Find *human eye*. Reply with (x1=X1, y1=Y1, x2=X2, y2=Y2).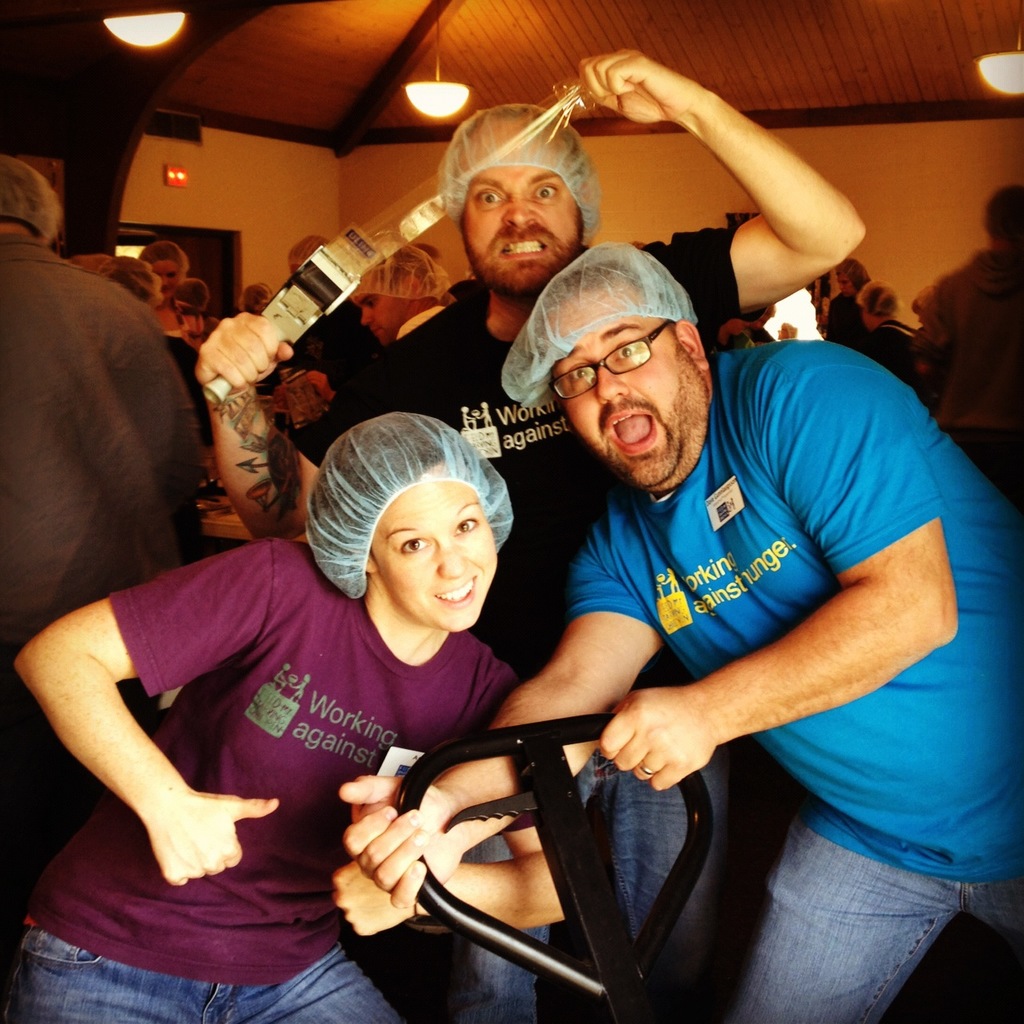
(x1=365, y1=296, x2=377, y2=309).
